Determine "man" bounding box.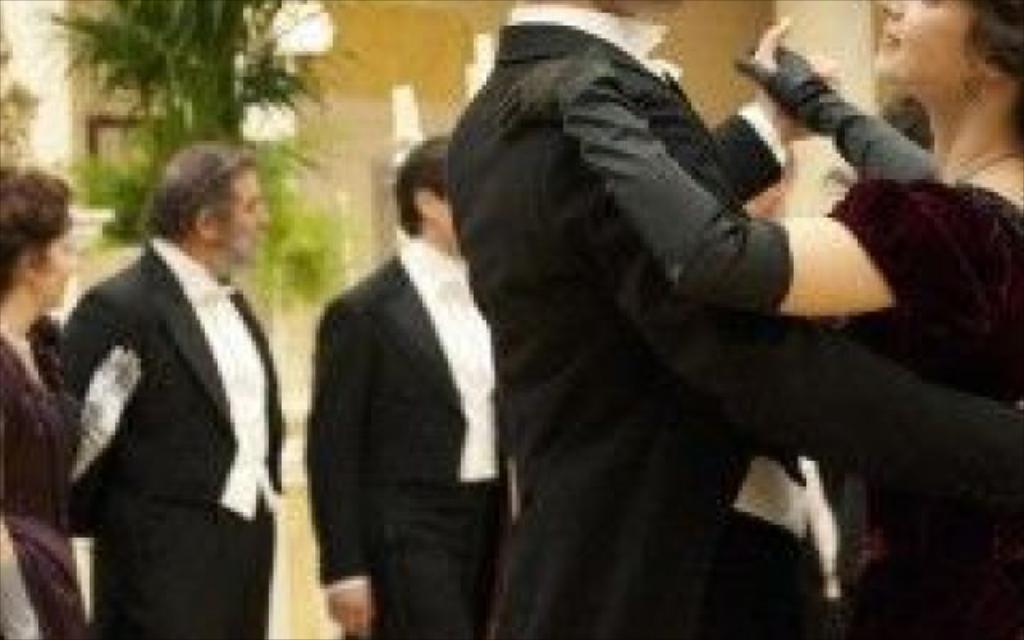
Determined: (299,131,525,638).
